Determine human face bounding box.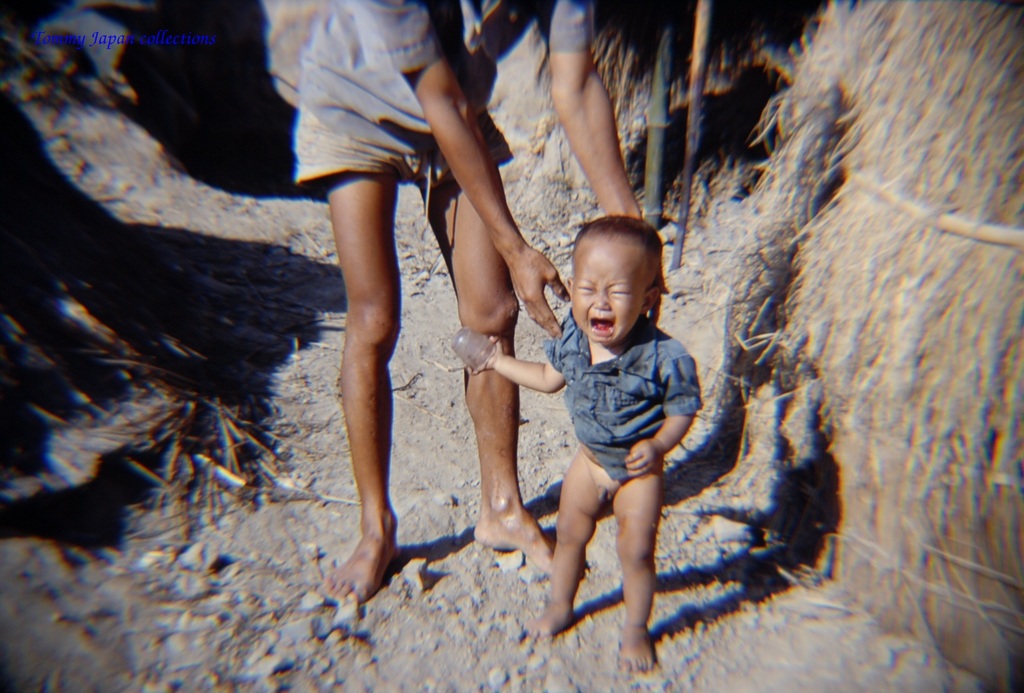
Determined: {"left": 570, "top": 235, "right": 639, "bottom": 342}.
